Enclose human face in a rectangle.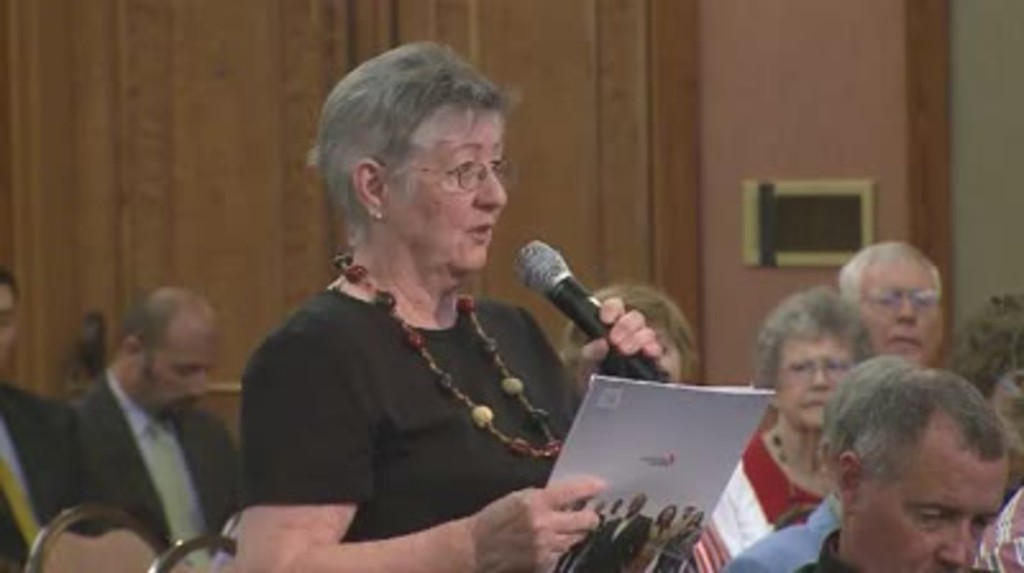
rect(778, 345, 852, 425).
